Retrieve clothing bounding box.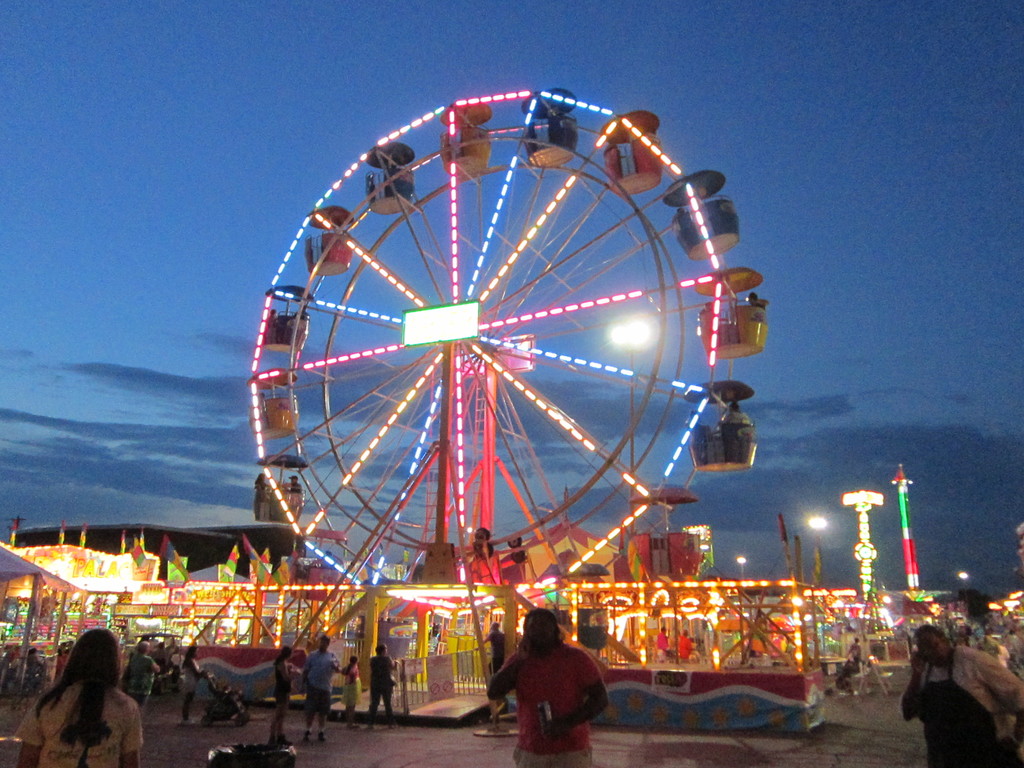
Bounding box: detection(689, 641, 700, 656).
